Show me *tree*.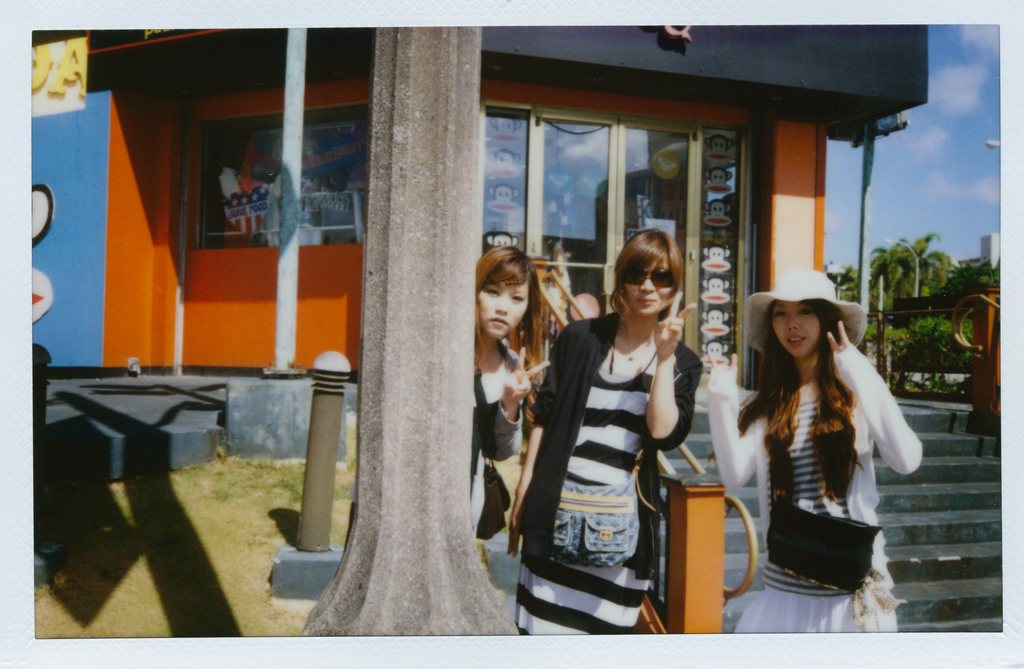
*tree* is here: box=[840, 262, 865, 307].
